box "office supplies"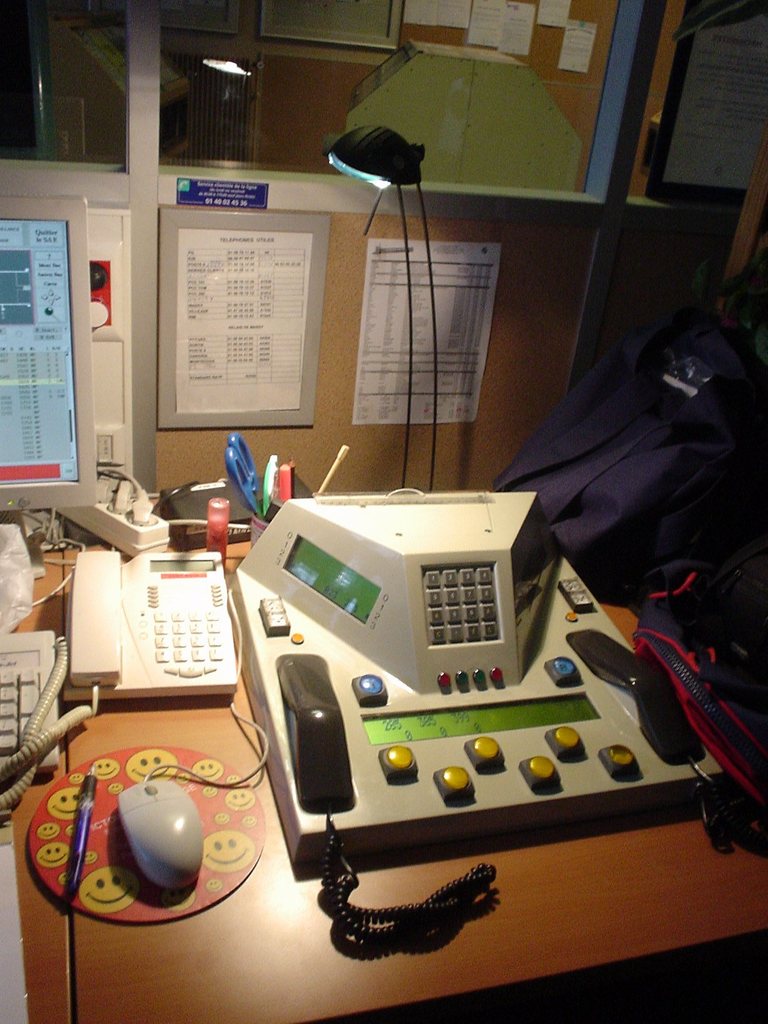
x1=275 y1=445 x2=298 y2=503
